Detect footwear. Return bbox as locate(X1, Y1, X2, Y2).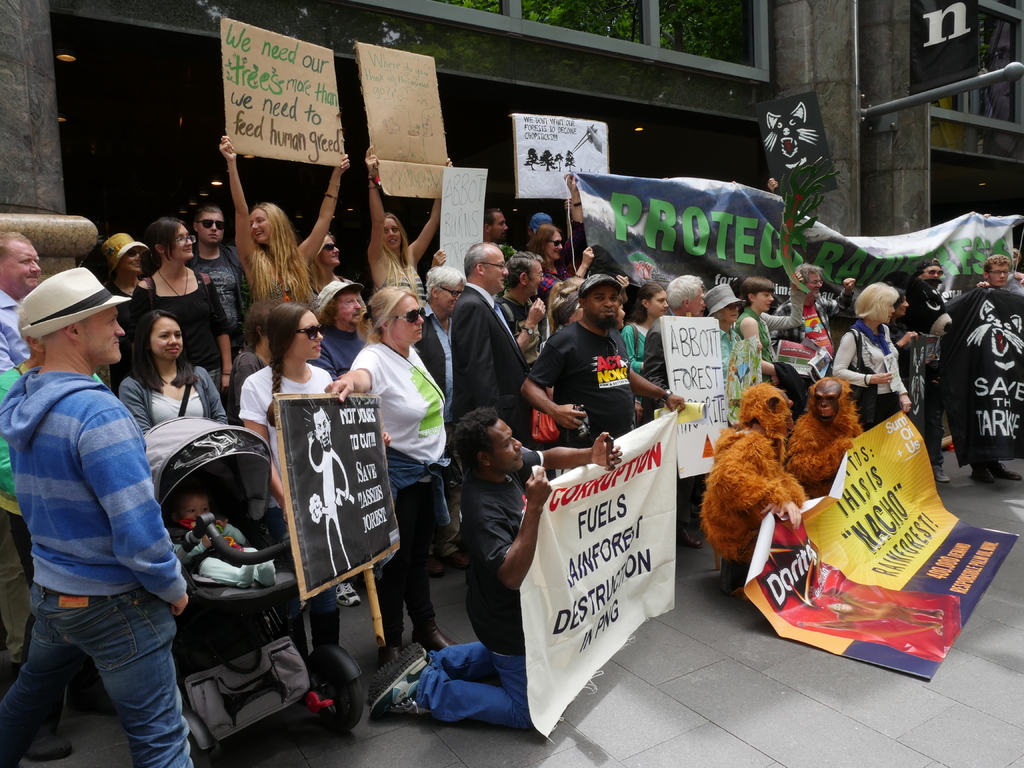
locate(445, 543, 470, 569).
